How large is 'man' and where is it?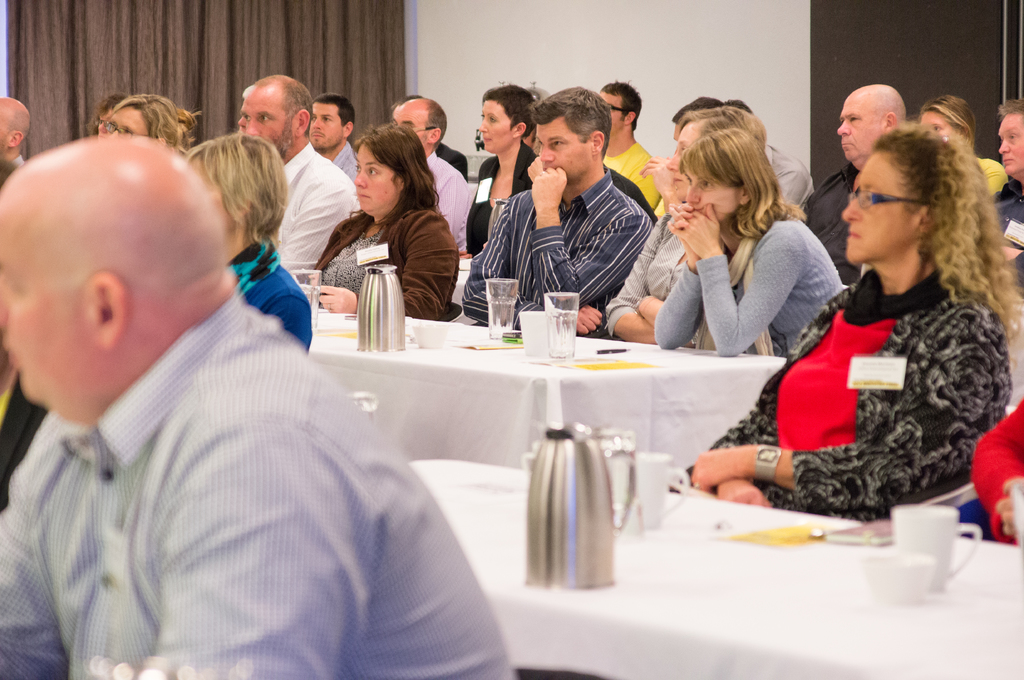
Bounding box: box(0, 138, 511, 679).
